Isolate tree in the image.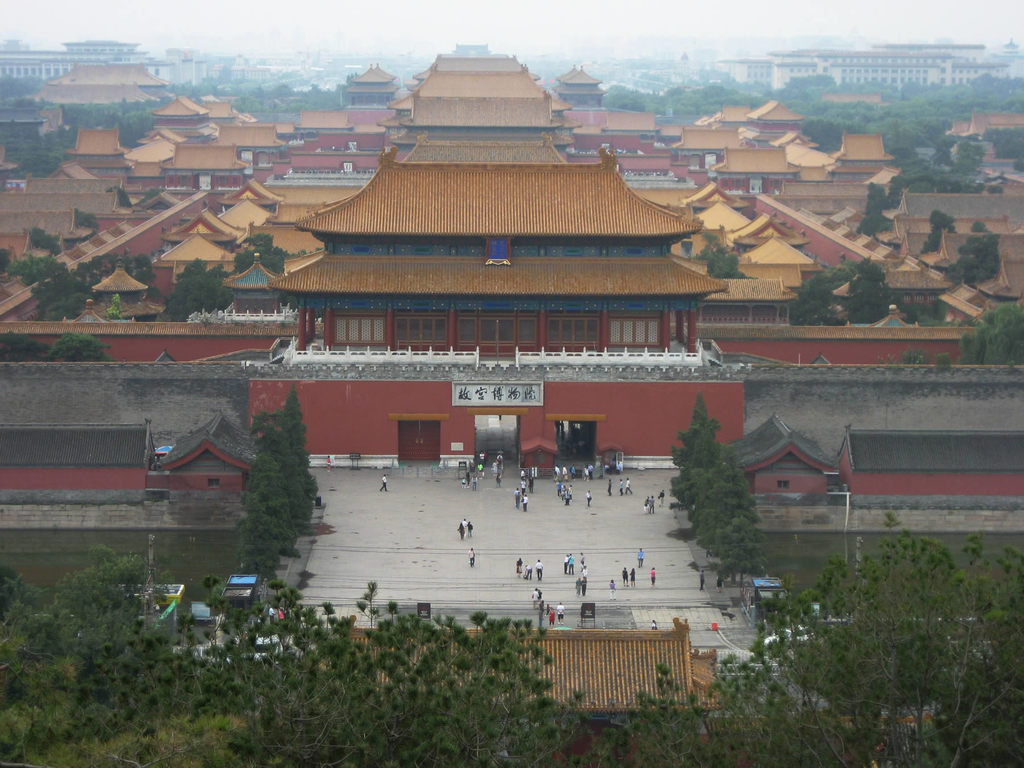
Isolated region: 919,201,959,257.
